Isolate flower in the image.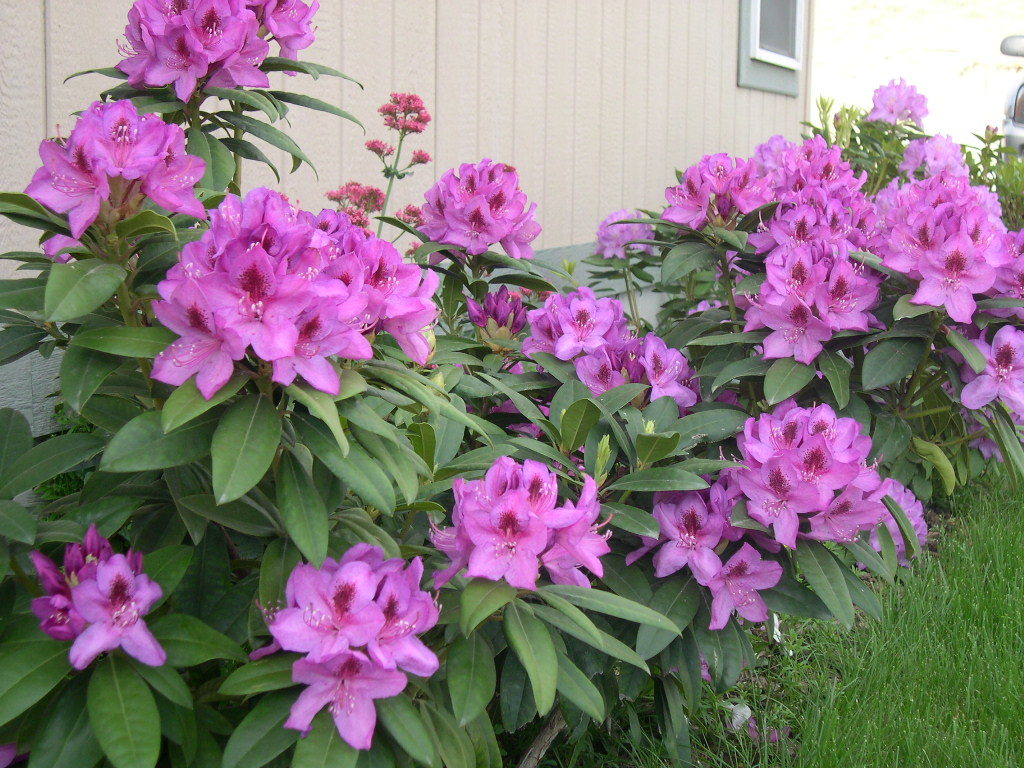
Isolated region: (940,322,1023,460).
